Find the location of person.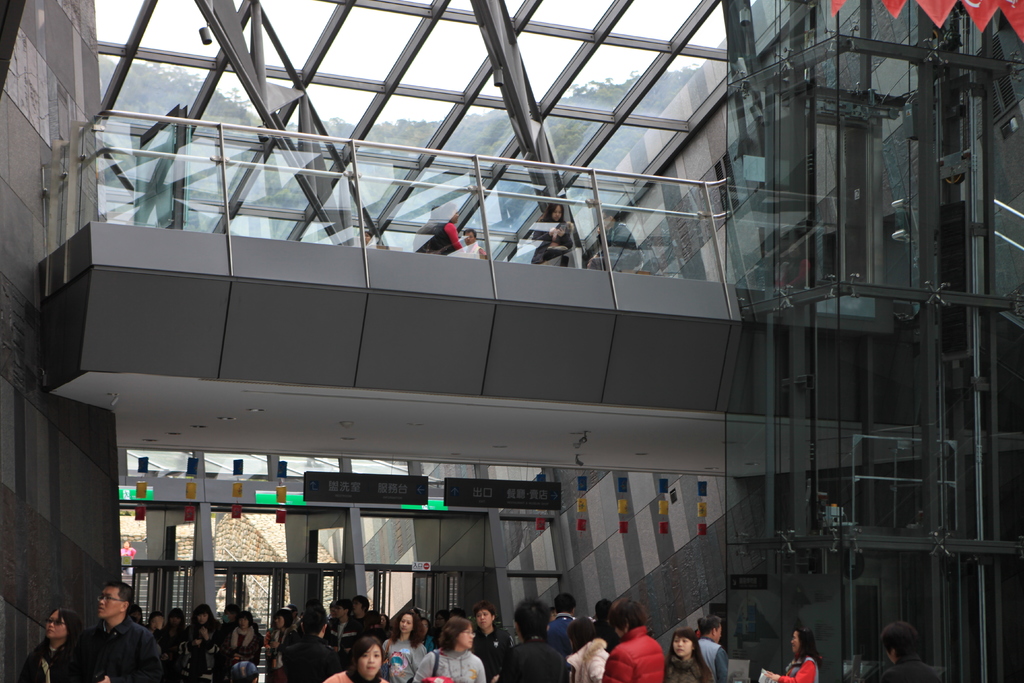
Location: [765, 627, 819, 682].
